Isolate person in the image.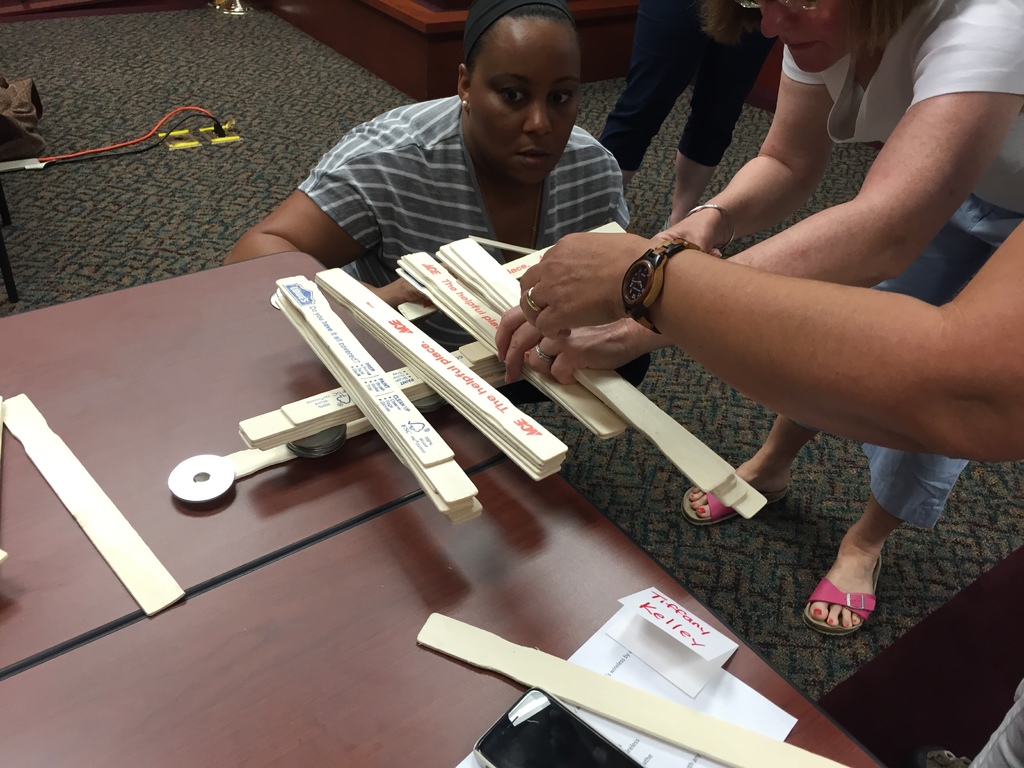
Isolated region: [x1=514, y1=227, x2=1023, y2=767].
